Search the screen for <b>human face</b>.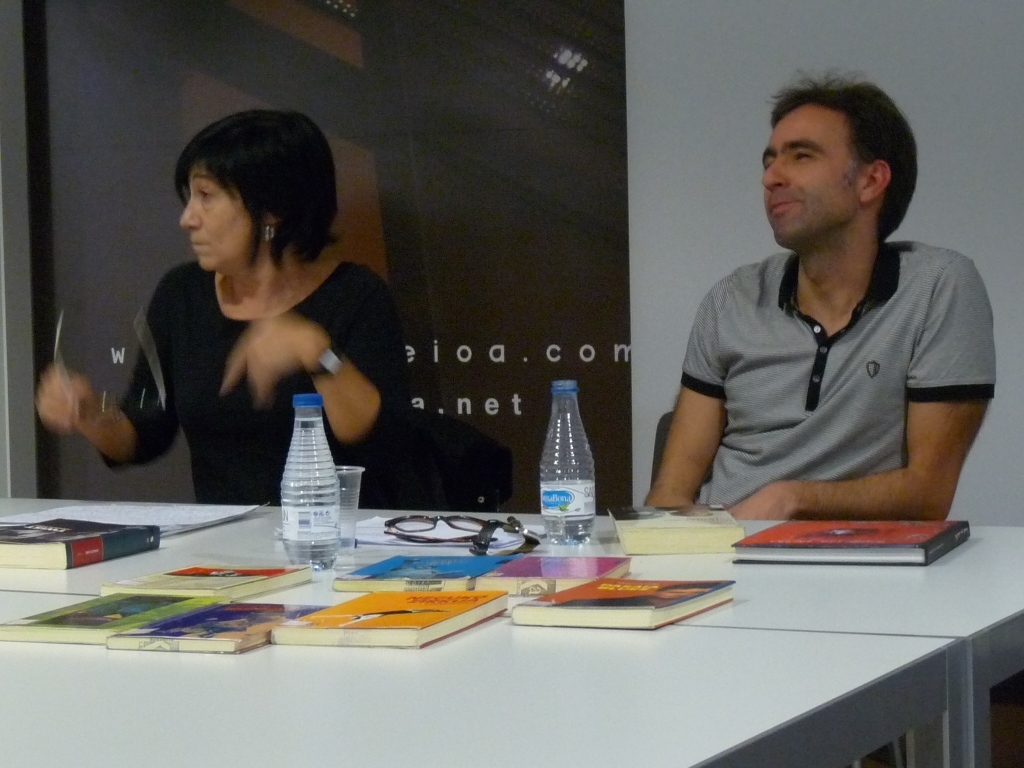
Found at x1=177, y1=161, x2=256, y2=272.
